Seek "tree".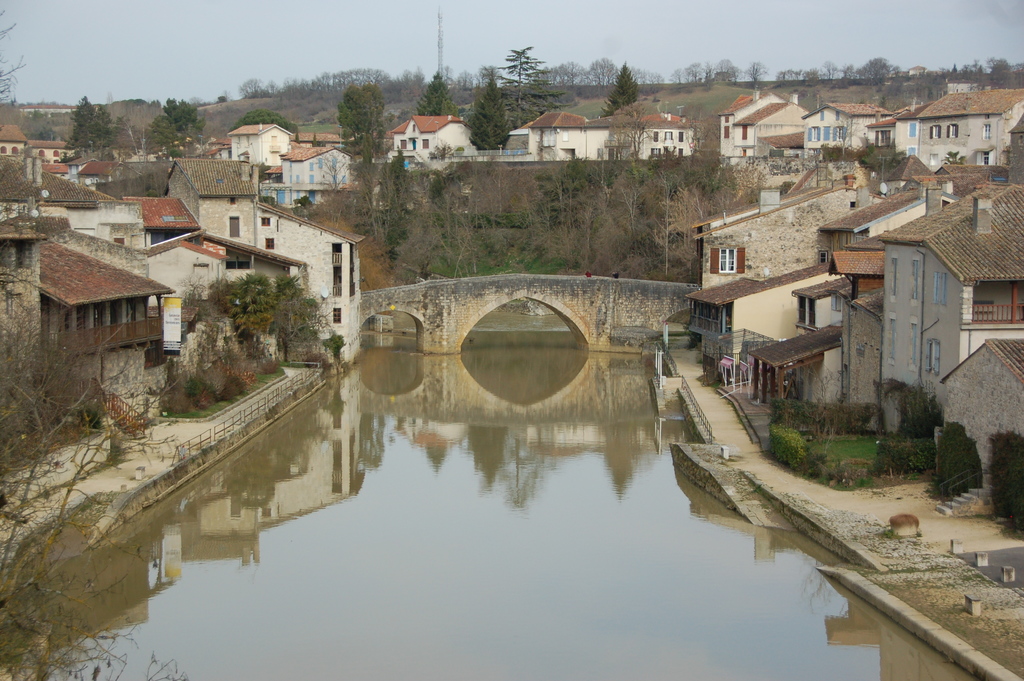
Rect(161, 98, 208, 137).
